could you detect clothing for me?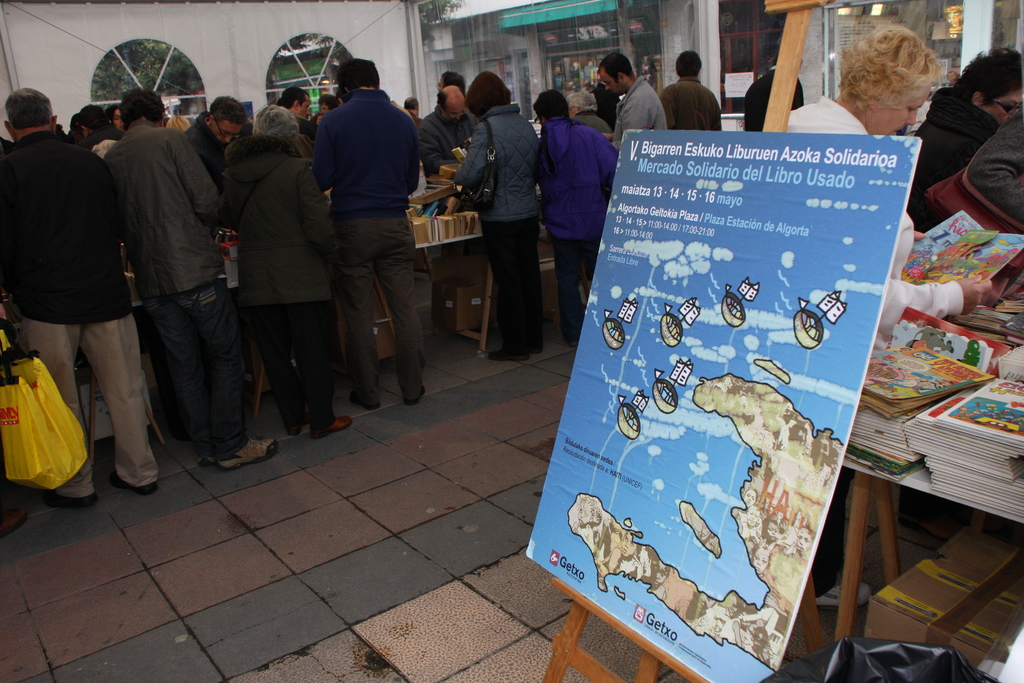
Detection result: 298/47/430/402.
